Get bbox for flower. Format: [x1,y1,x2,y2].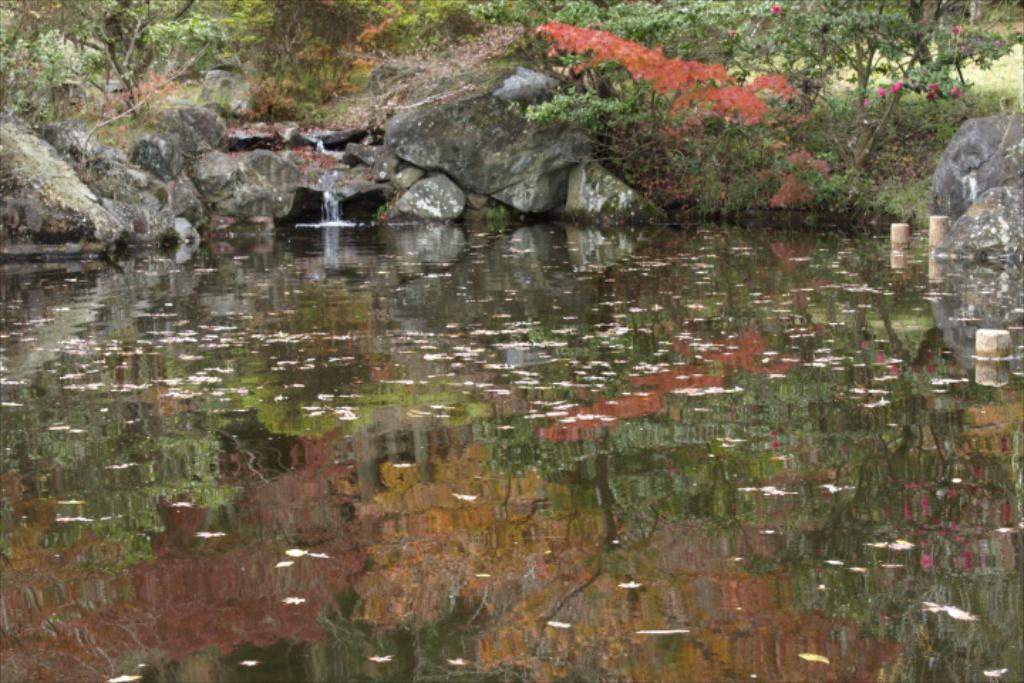
[893,78,909,95].
